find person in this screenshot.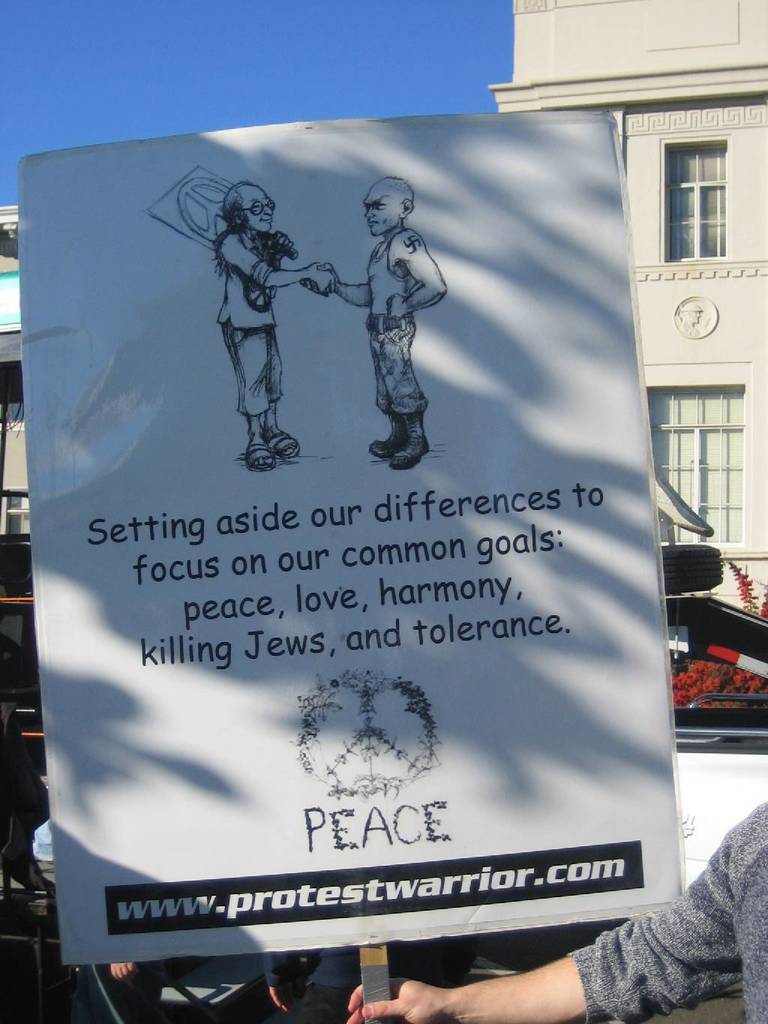
The bounding box for person is <region>356, 806, 767, 1023</region>.
